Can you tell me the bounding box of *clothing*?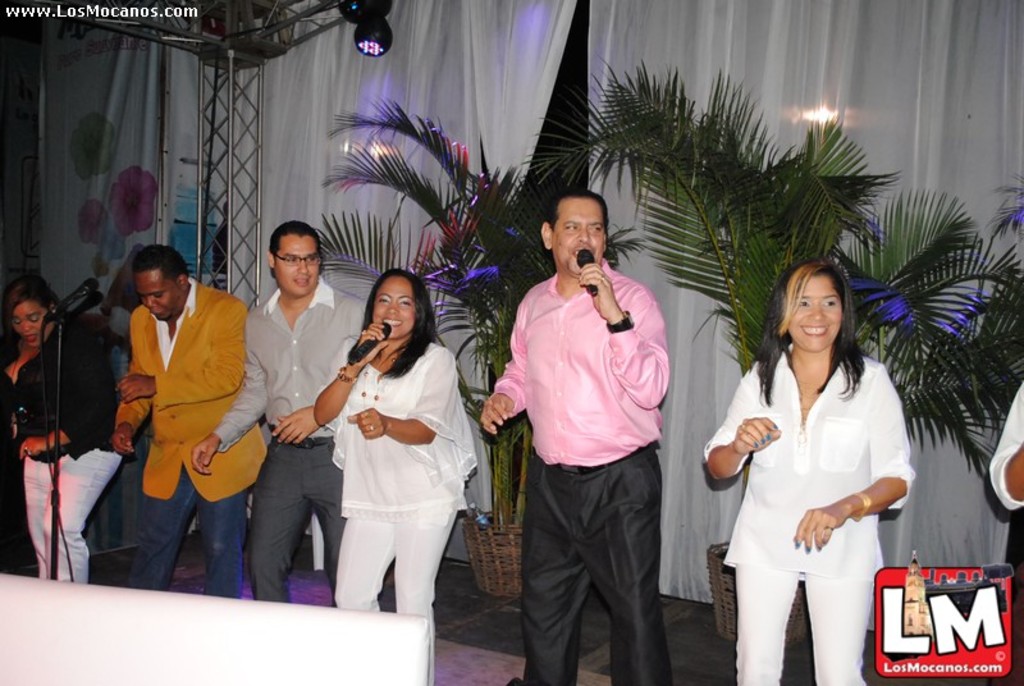
l=986, t=378, r=1023, b=523.
